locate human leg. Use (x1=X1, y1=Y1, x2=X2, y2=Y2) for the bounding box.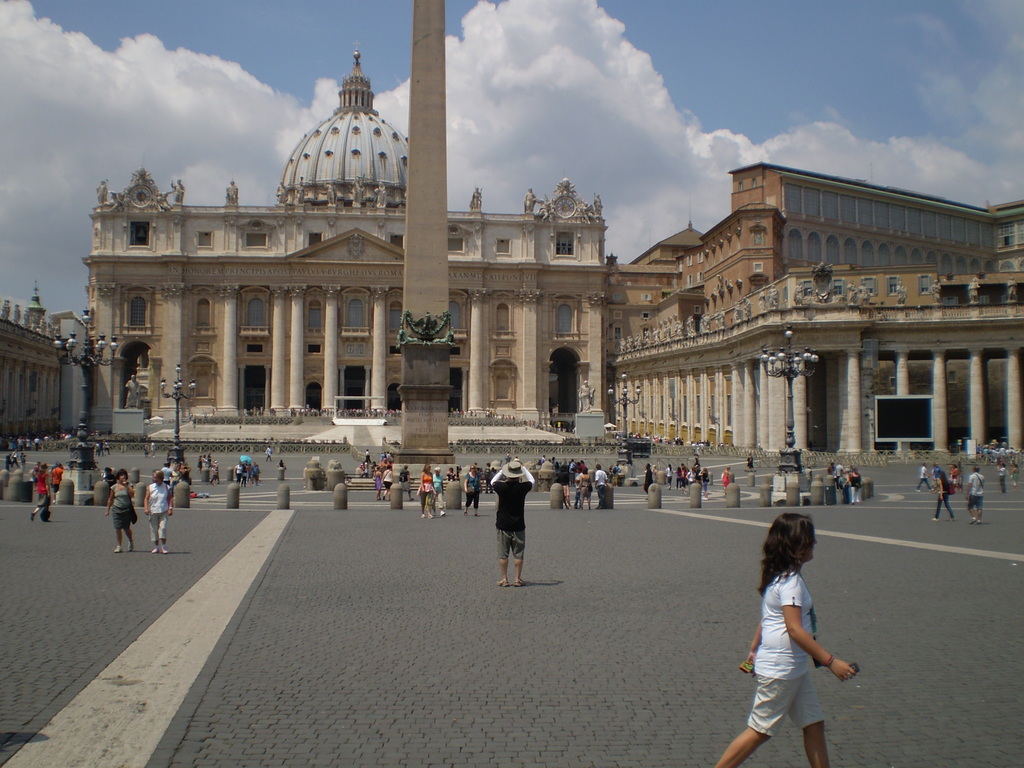
(x1=468, y1=495, x2=473, y2=513).
